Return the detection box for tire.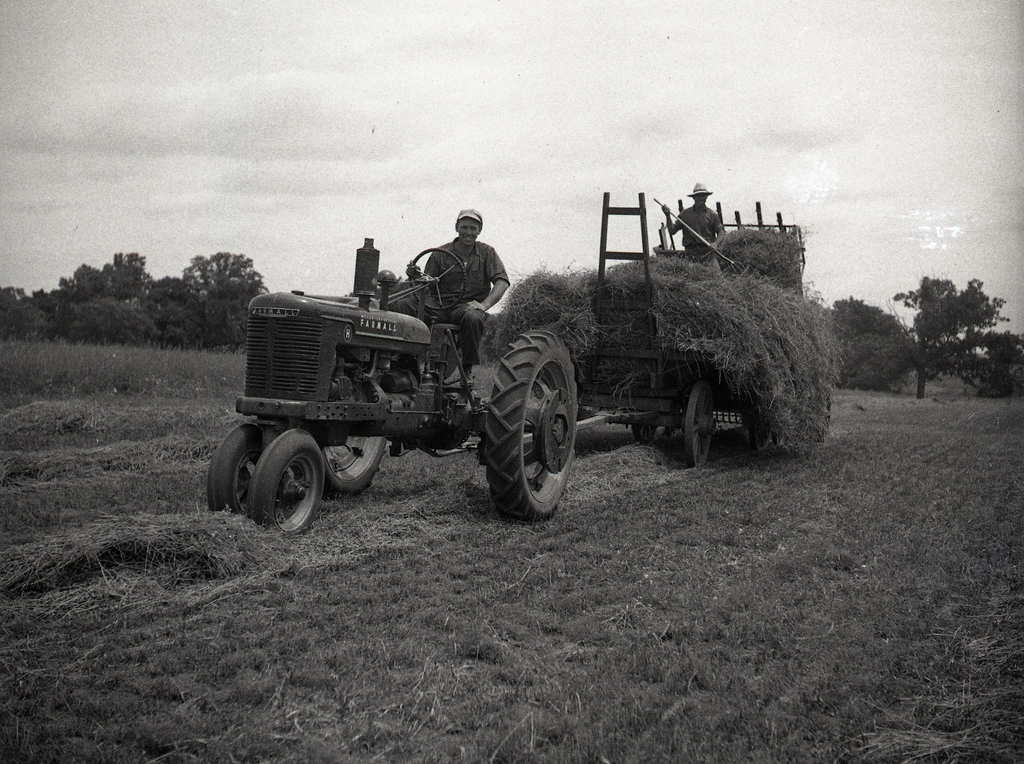
locate(684, 382, 714, 473).
